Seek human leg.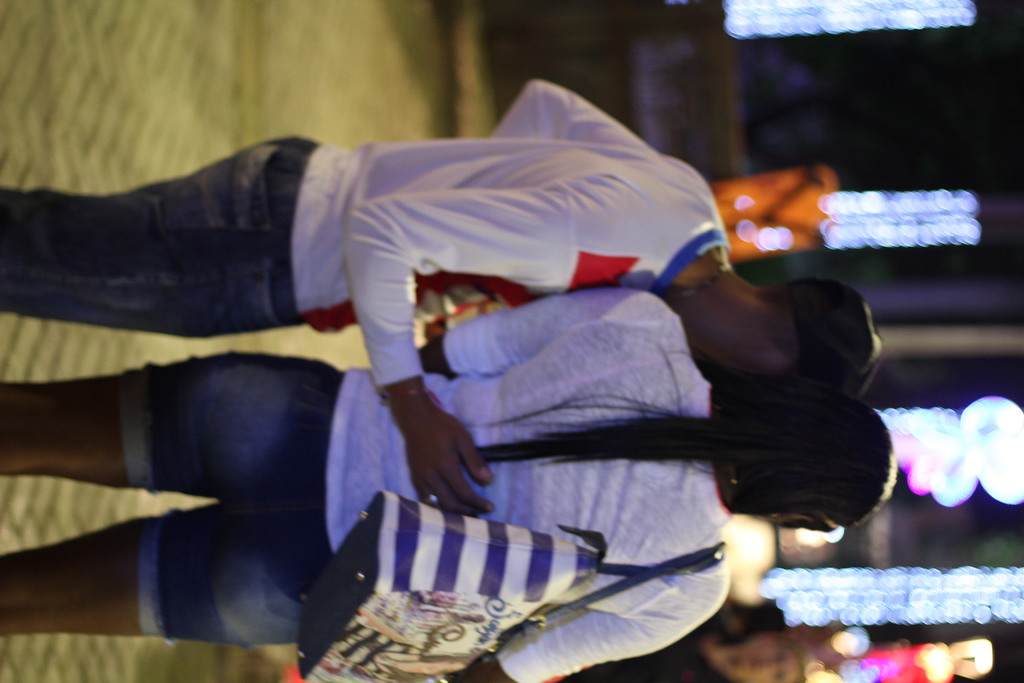
left=2, top=491, right=319, bottom=644.
